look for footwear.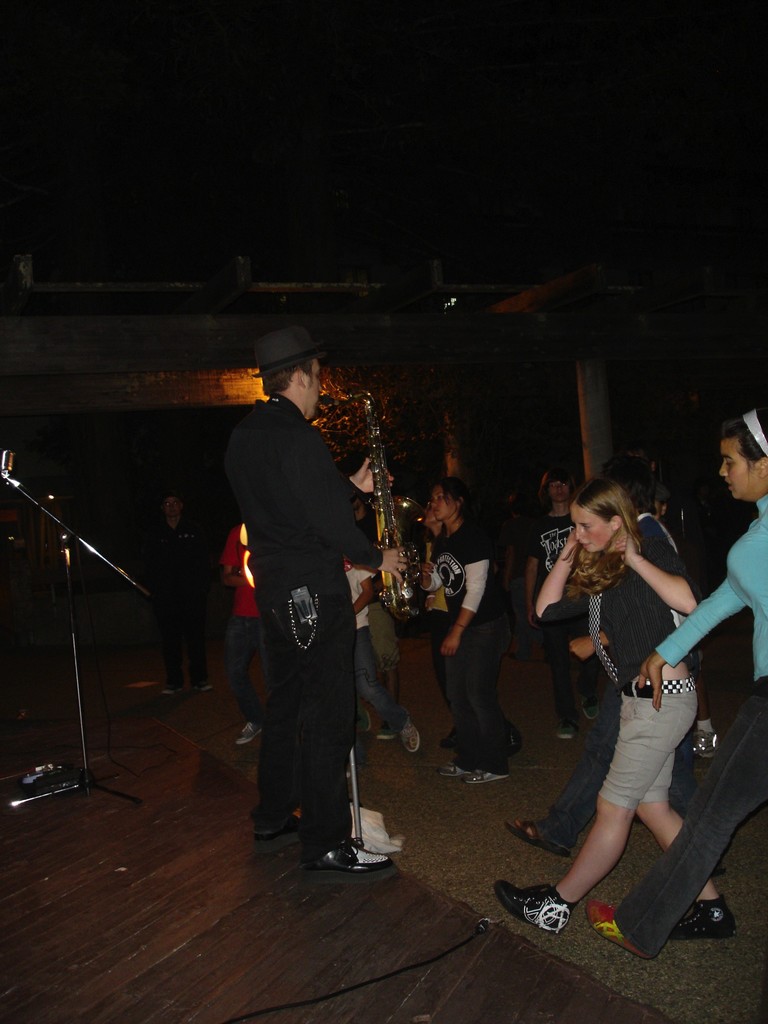
Found: x1=503 y1=886 x2=603 y2=956.
